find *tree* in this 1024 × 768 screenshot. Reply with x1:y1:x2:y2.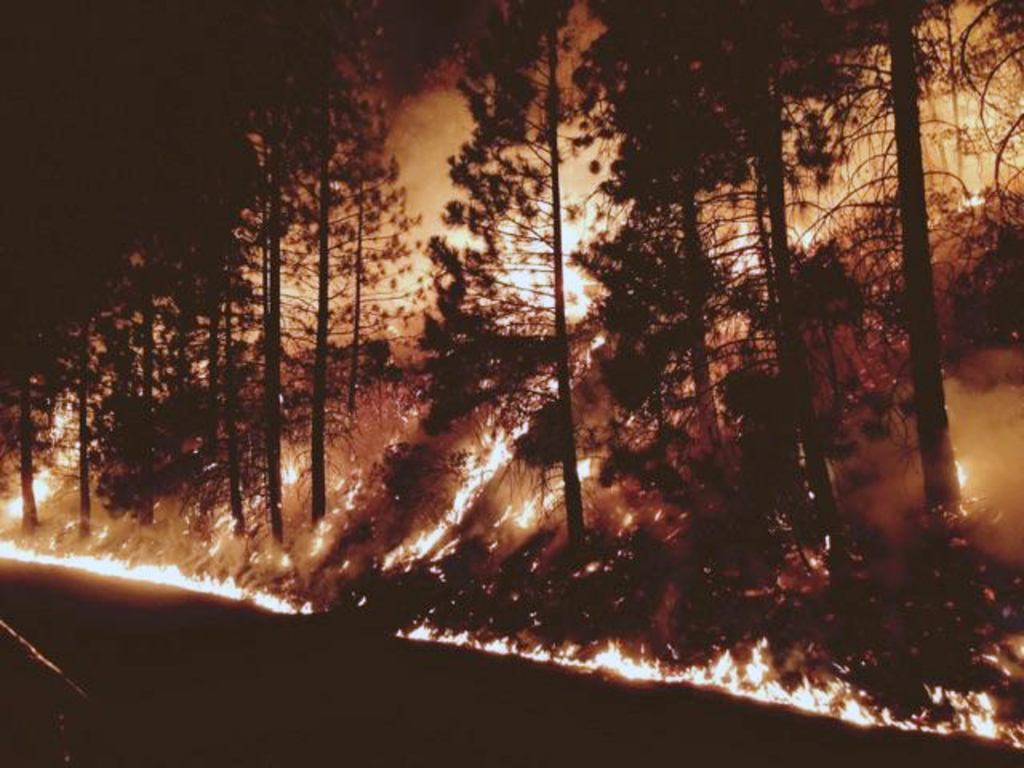
2:262:78:550.
